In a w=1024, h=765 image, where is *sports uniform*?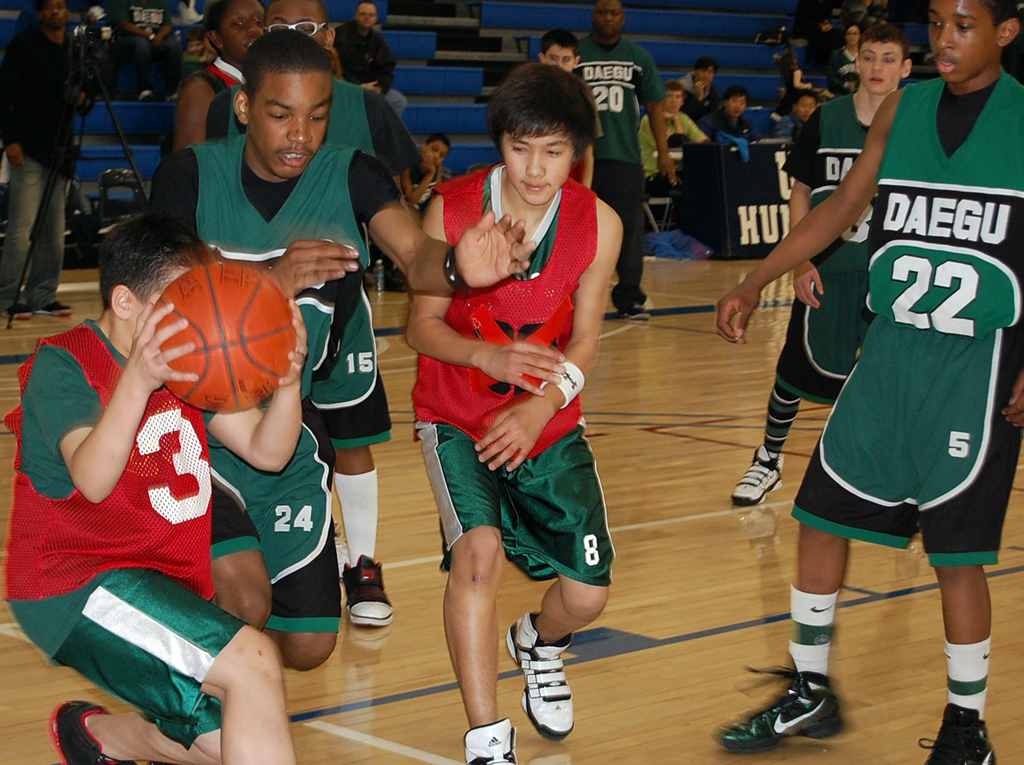
(left=208, top=68, right=417, bottom=179).
